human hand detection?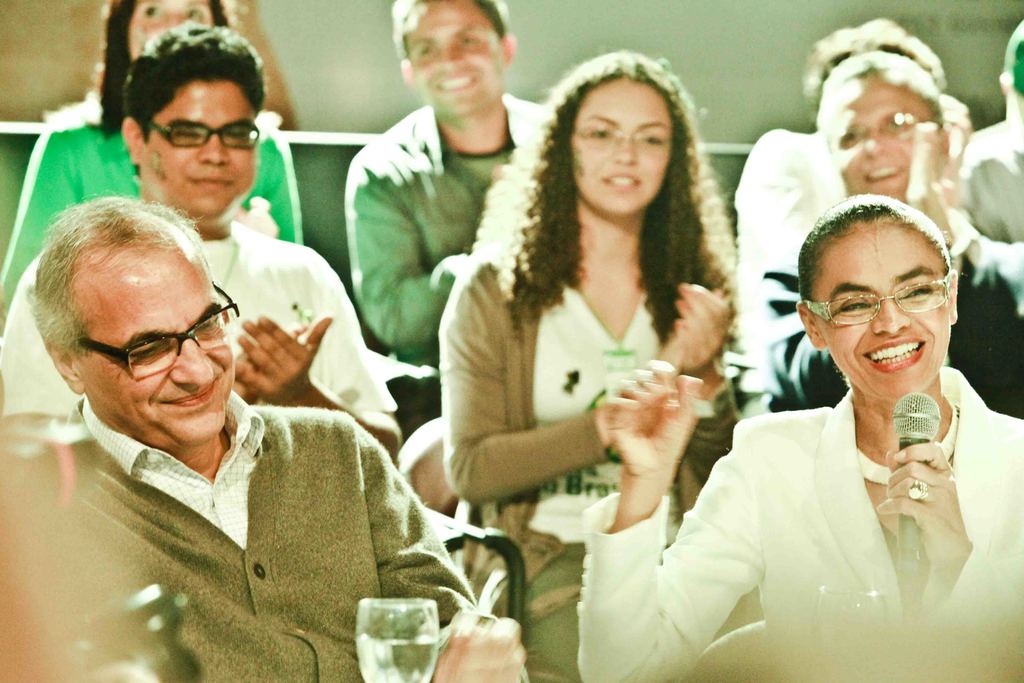
<bbox>228, 323, 308, 399</bbox>
